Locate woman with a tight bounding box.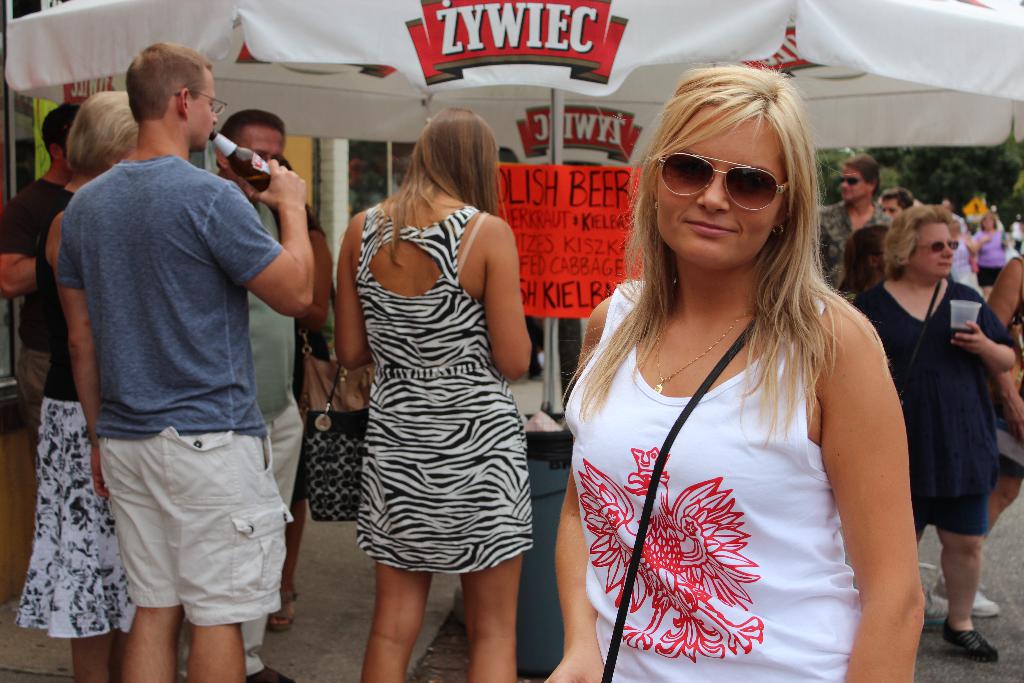
971/208/1009/303.
